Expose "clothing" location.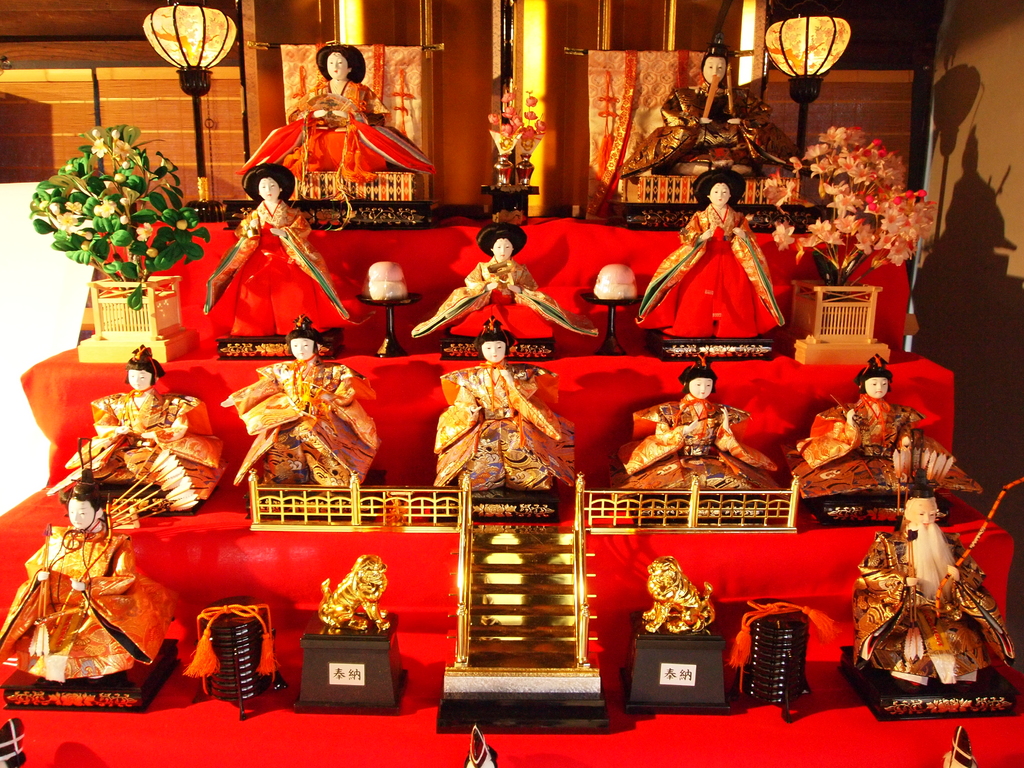
Exposed at 854, 527, 1015, 676.
